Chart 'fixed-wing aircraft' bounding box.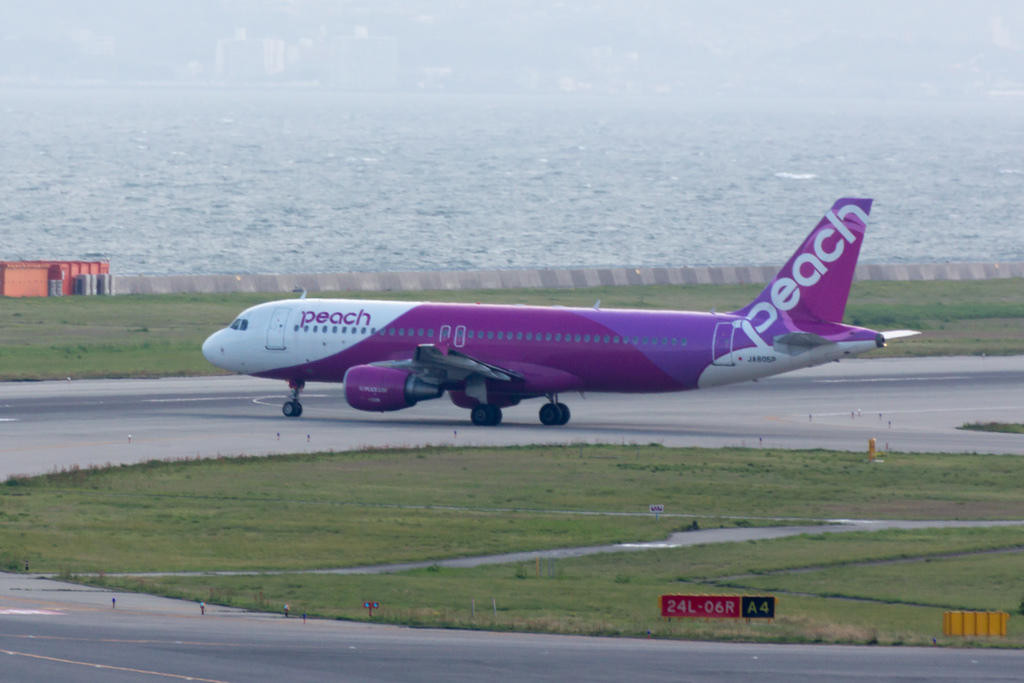
Charted: [200,192,918,420].
